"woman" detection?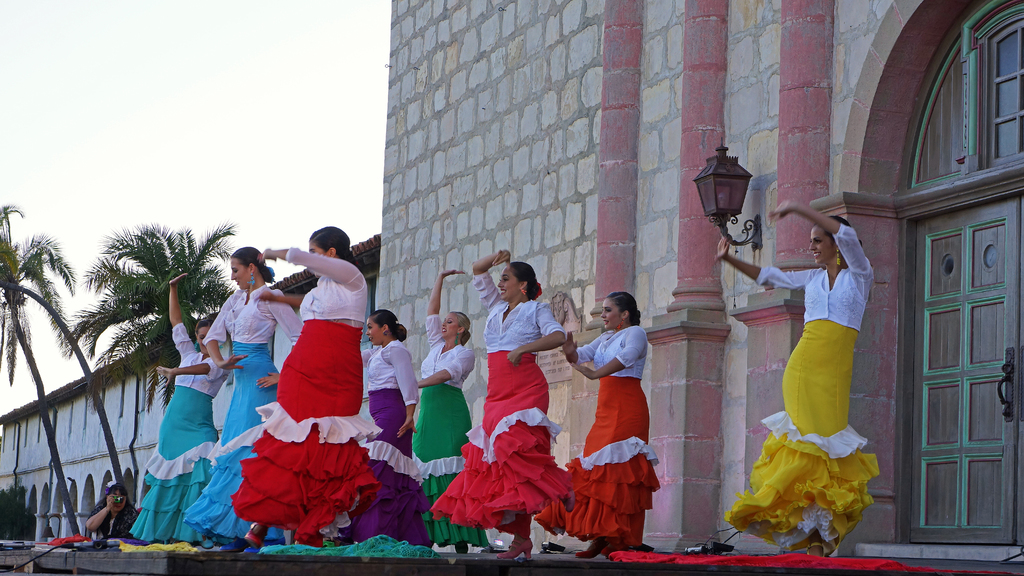
<bbox>410, 266, 490, 554</bbox>
